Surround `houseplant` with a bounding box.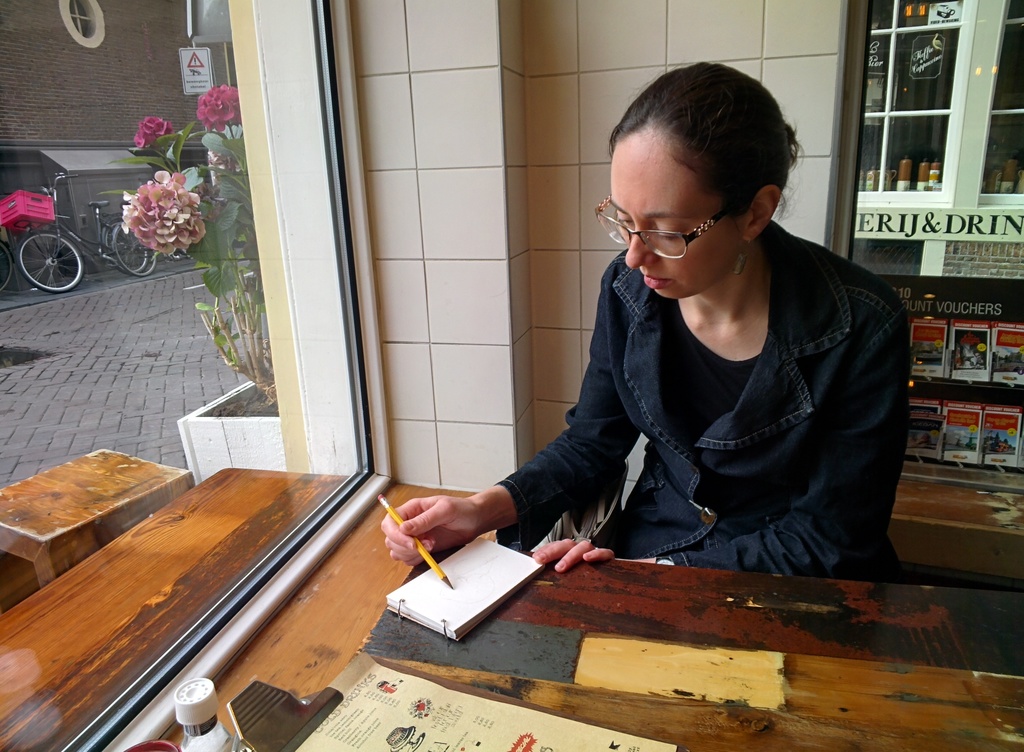
pyautogui.locateOnScreen(116, 80, 289, 483).
